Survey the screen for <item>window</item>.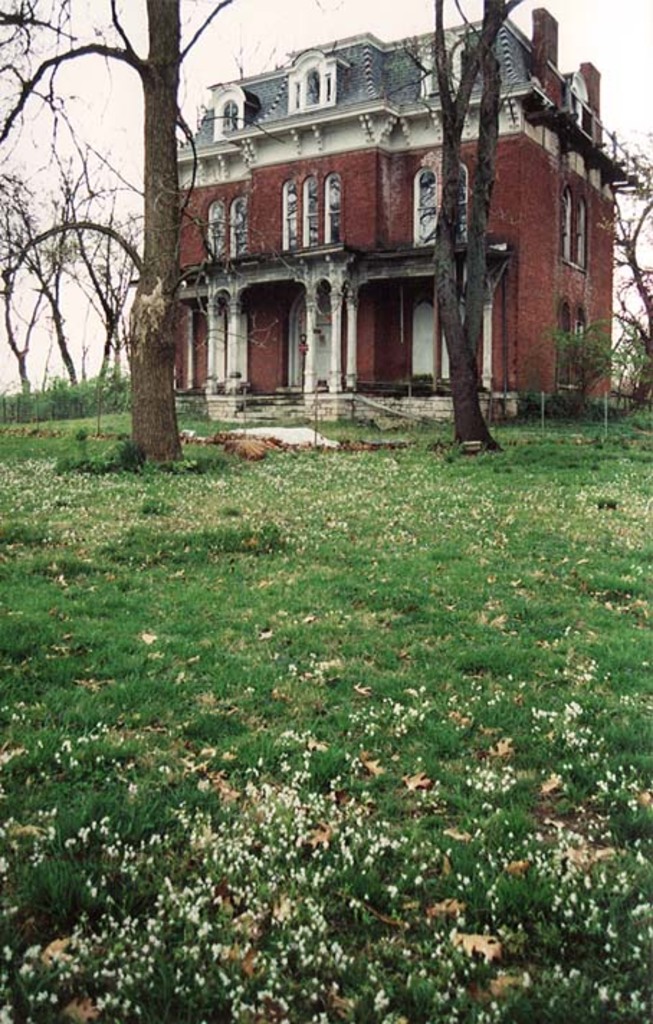
Survey found: 209:83:262:145.
